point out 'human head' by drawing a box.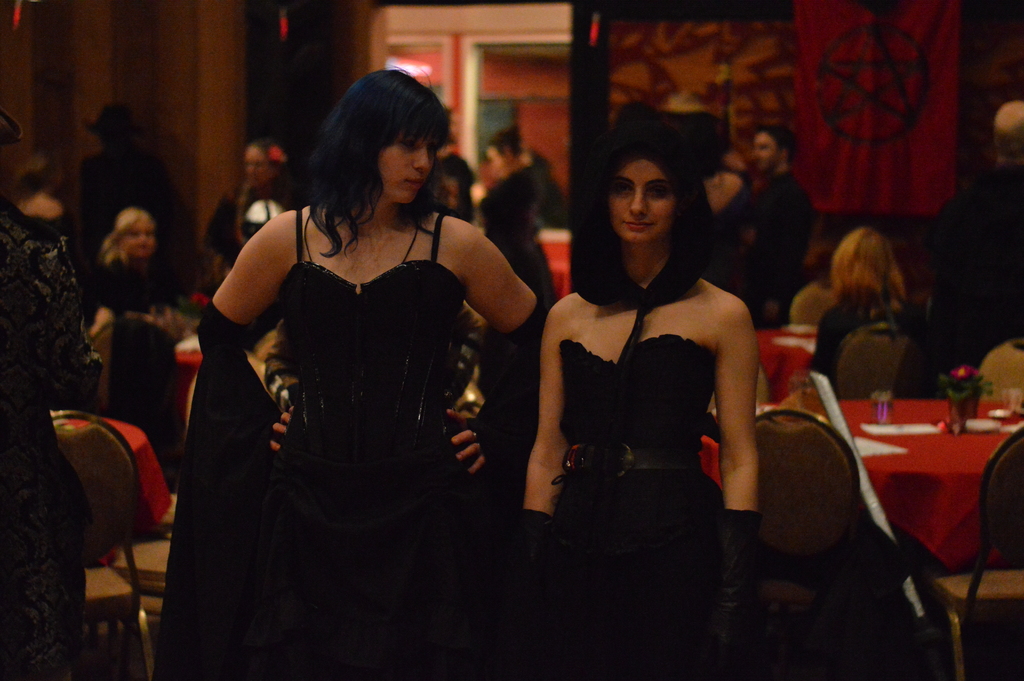
locate(245, 139, 284, 190).
